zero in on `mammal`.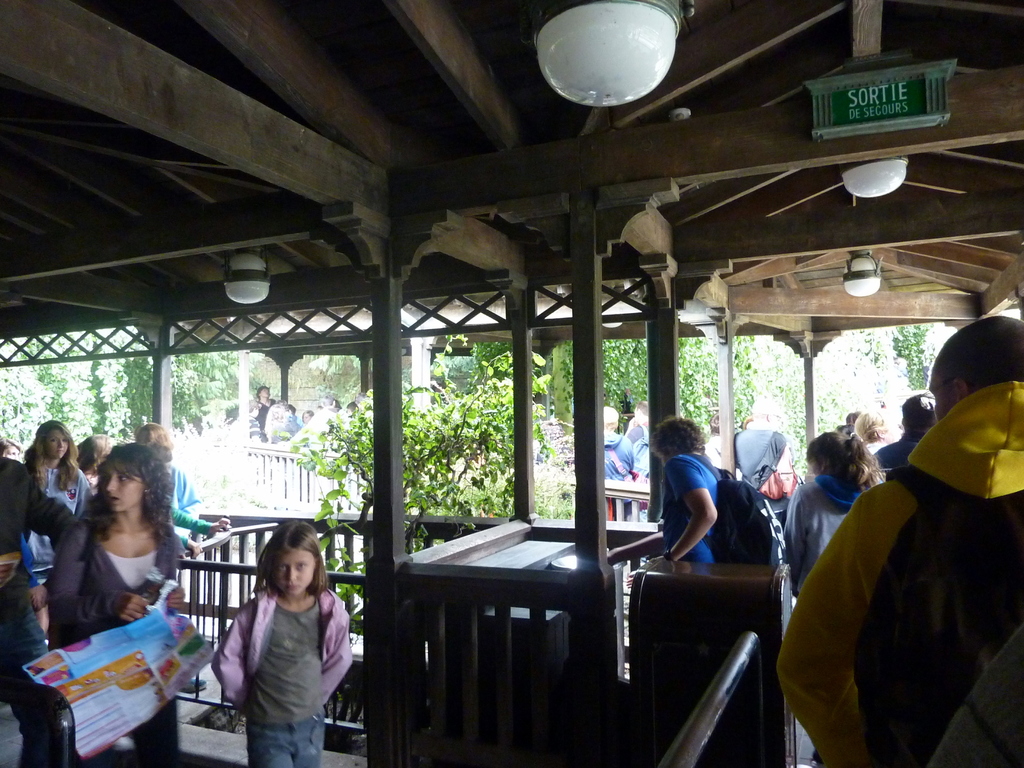
Zeroed in: x1=703 y1=413 x2=726 y2=464.
